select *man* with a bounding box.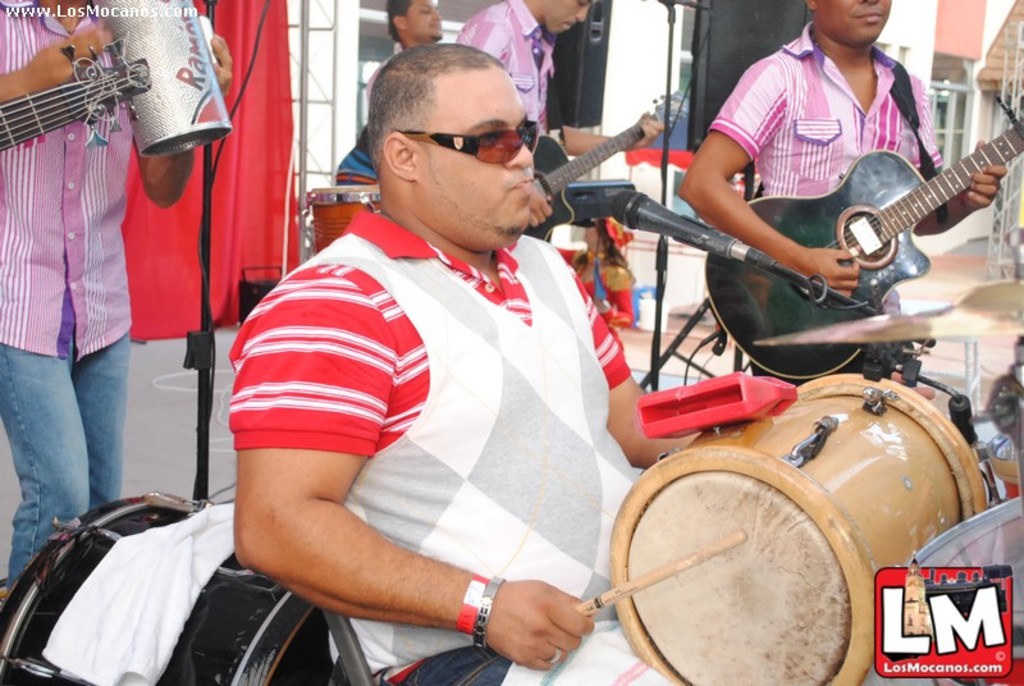
{"x1": 0, "y1": 0, "x2": 234, "y2": 596}.
